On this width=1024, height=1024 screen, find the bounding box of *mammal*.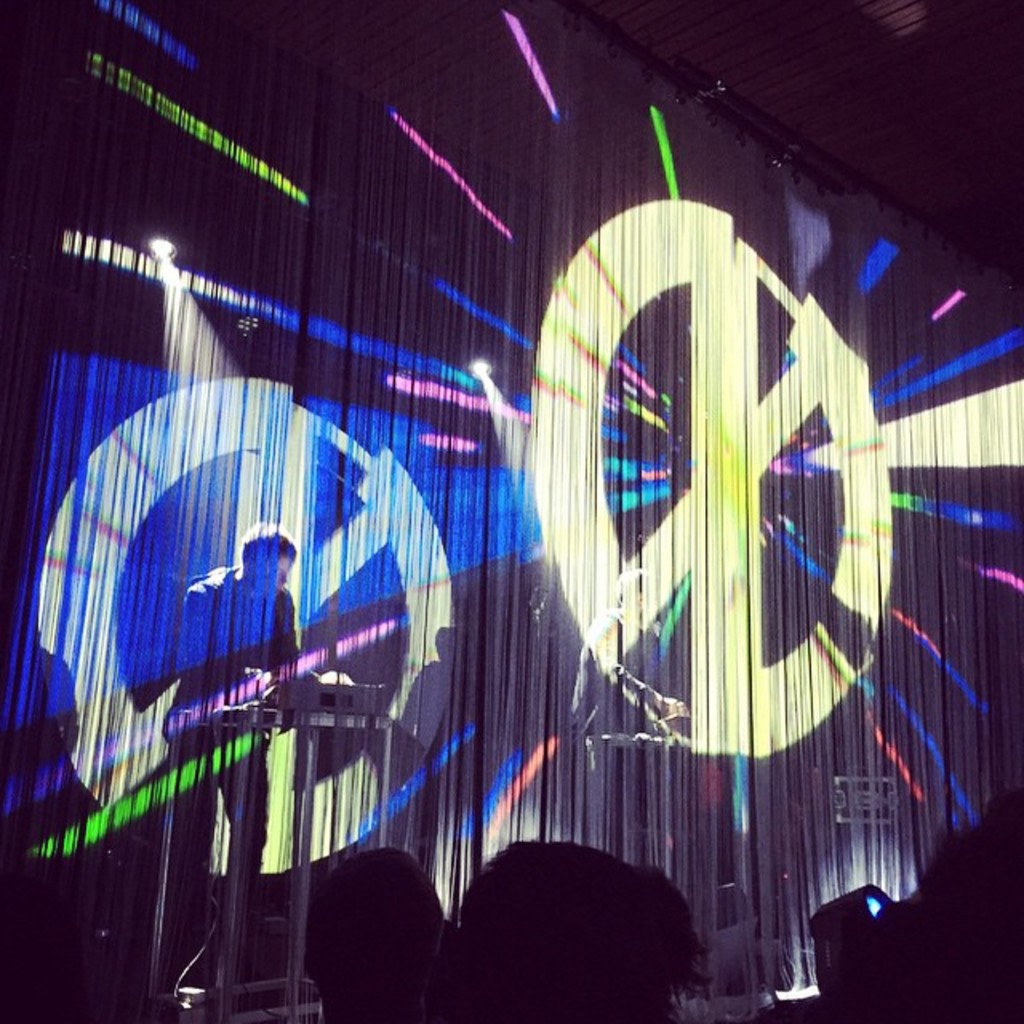
Bounding box: select_region(430, 830, 691, 1022).
